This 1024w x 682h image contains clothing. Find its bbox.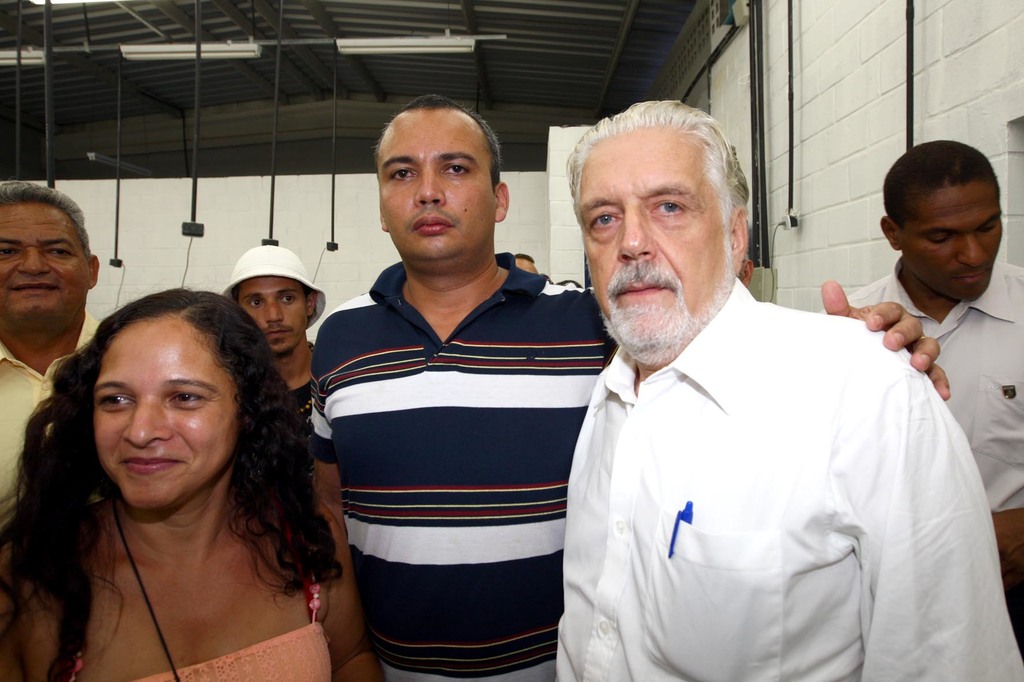
Rect(299, 247, 618, 681).
